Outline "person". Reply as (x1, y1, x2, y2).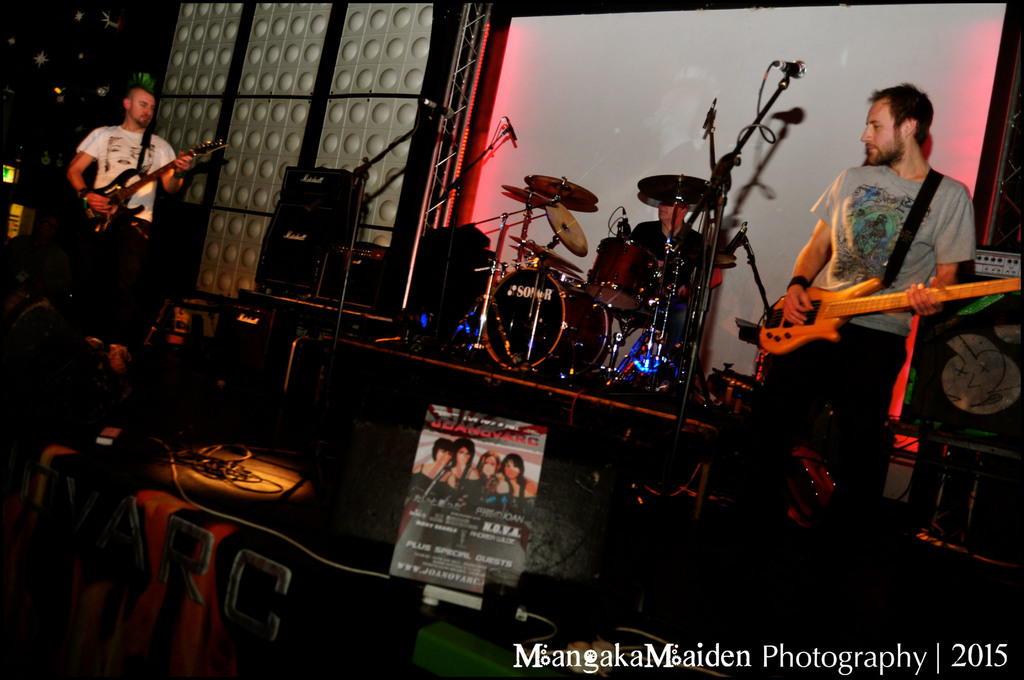
(445, 439, 481, 498).
